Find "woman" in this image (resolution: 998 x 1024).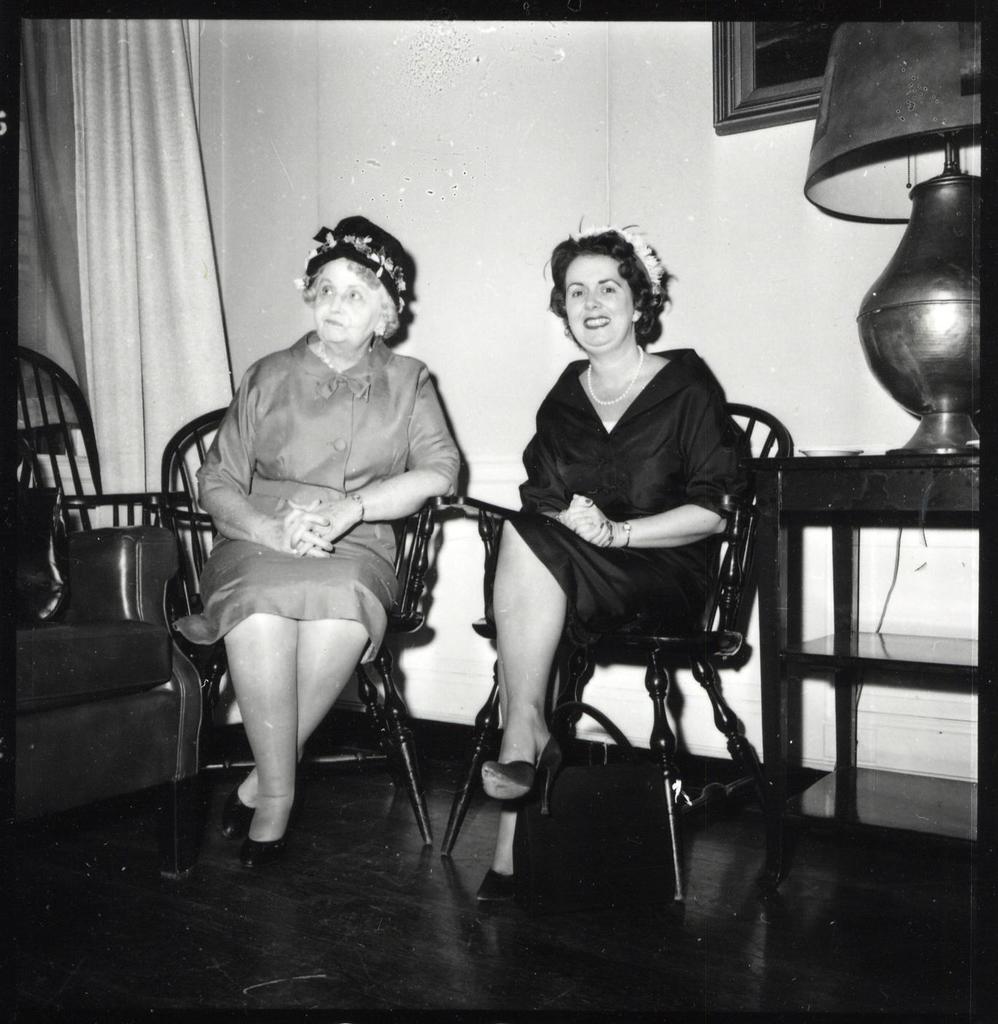
483 213 763 845.
